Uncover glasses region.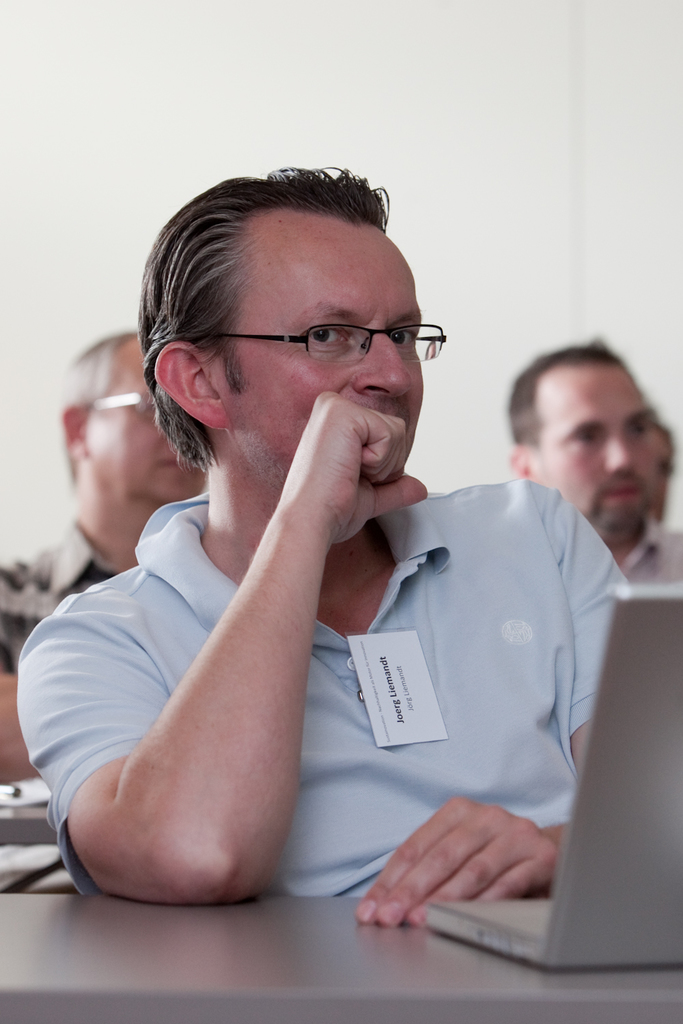
Uncovered: [222,301,458,363].
